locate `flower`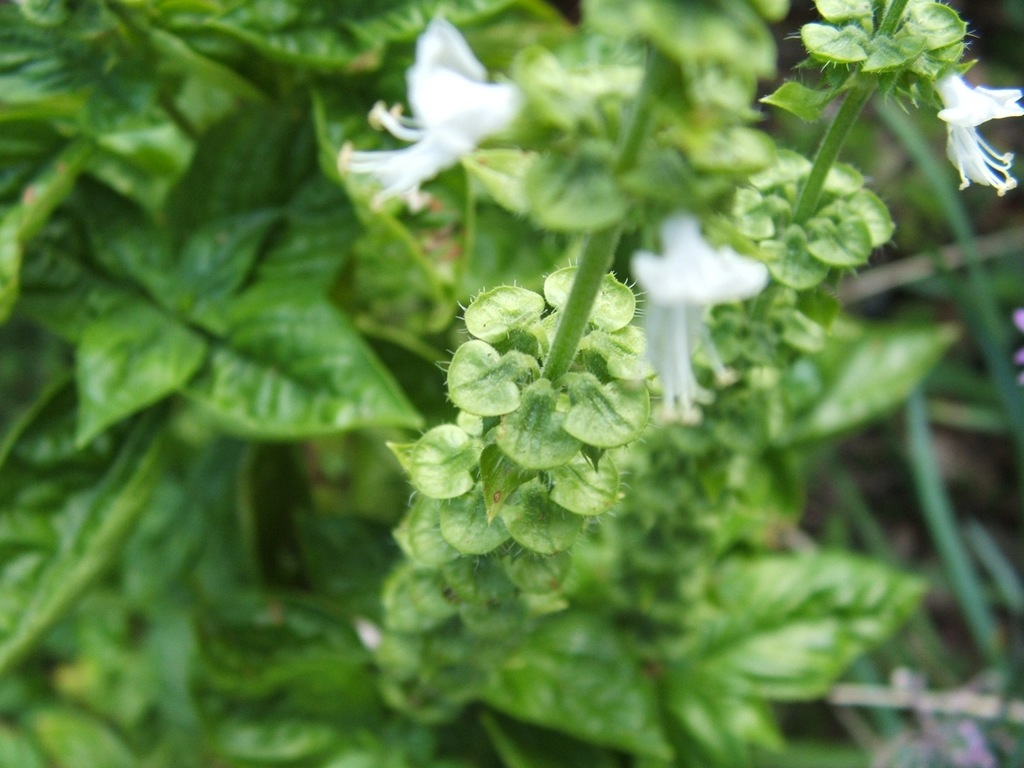
Rect(923, 53, 1023, 197)
